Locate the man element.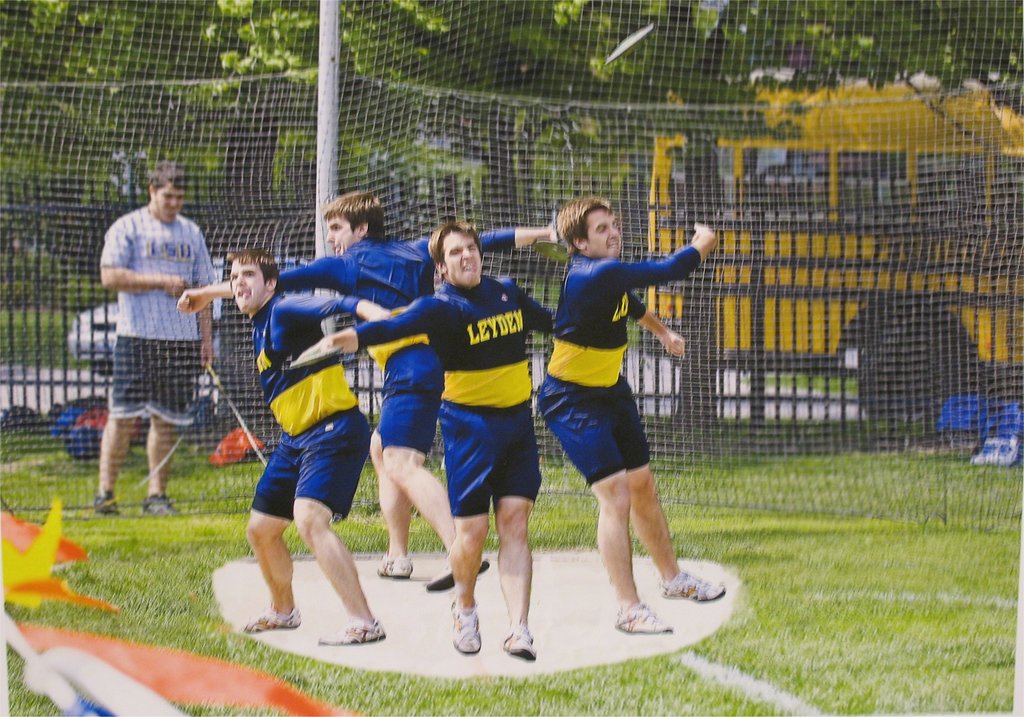
Element bbox: bbox=[532, 195, 719, 638].
